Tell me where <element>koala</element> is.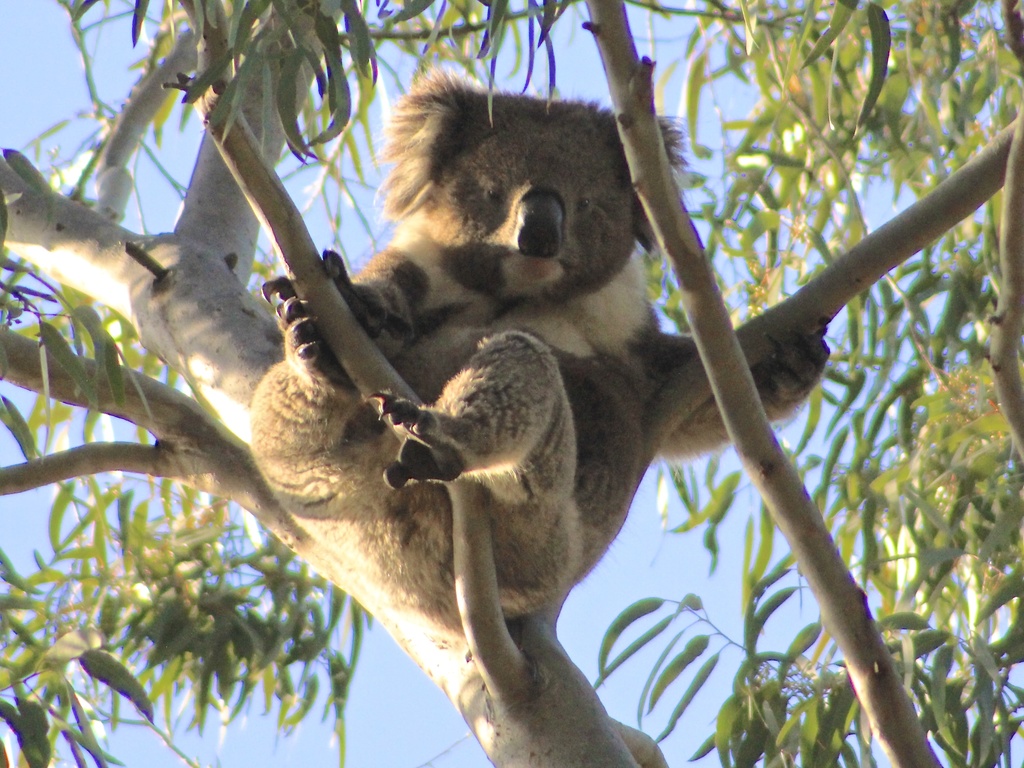
<element>koala</element> is at bbox(248, 64, 831, 612).
